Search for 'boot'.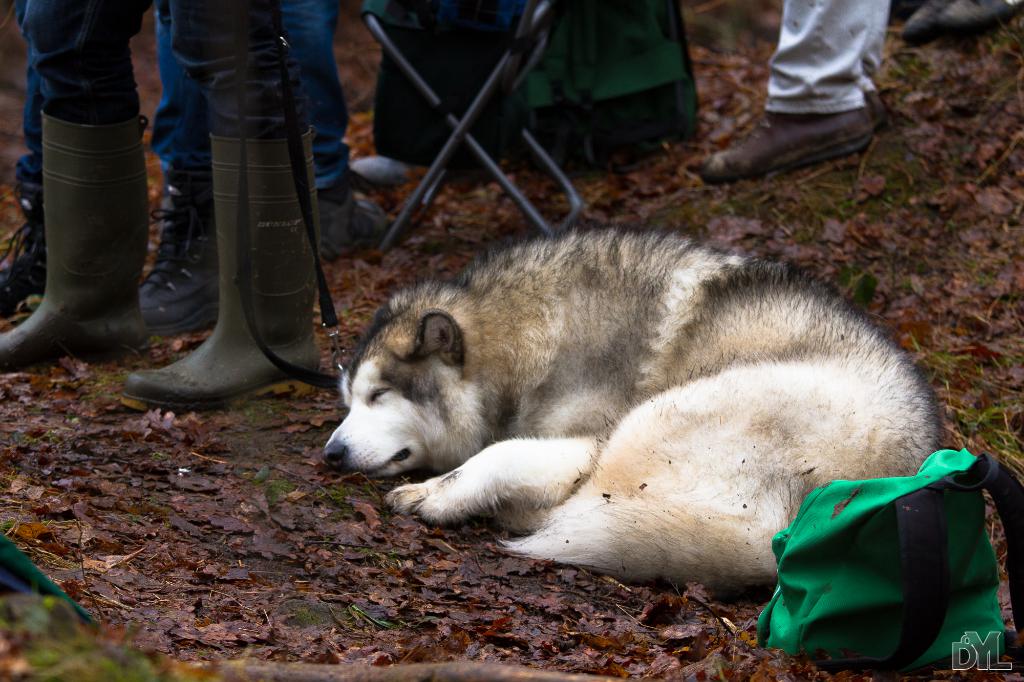
Found at 130:115:333:416.
